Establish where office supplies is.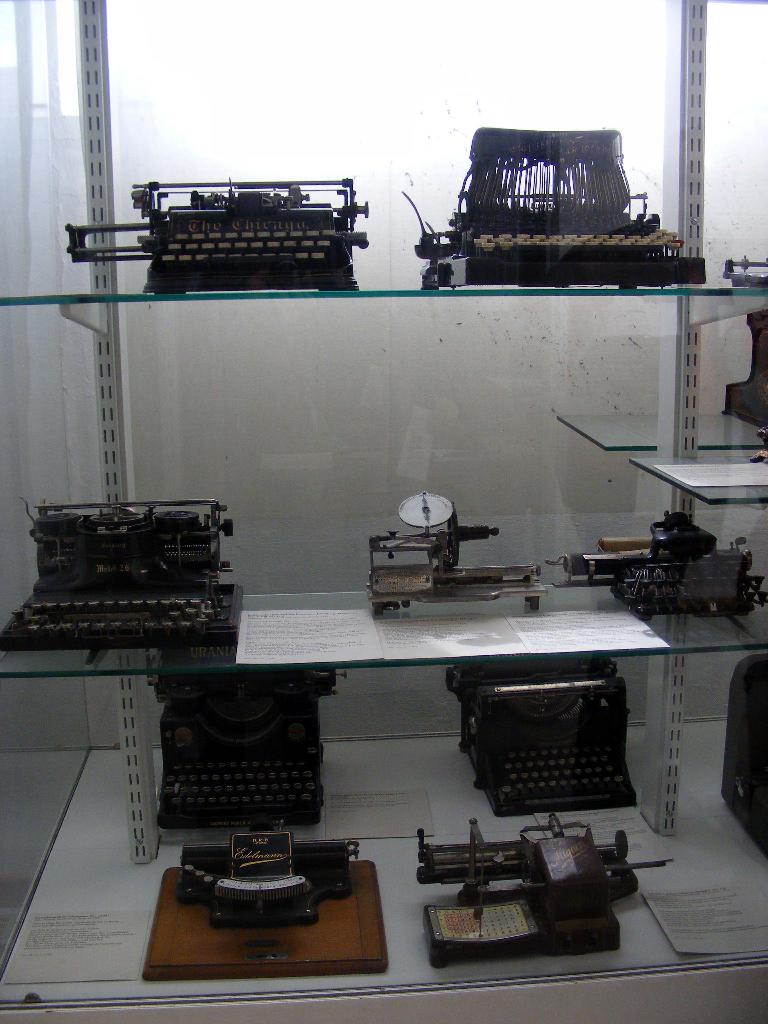
Established at <box>469,655,659,829</box>.
